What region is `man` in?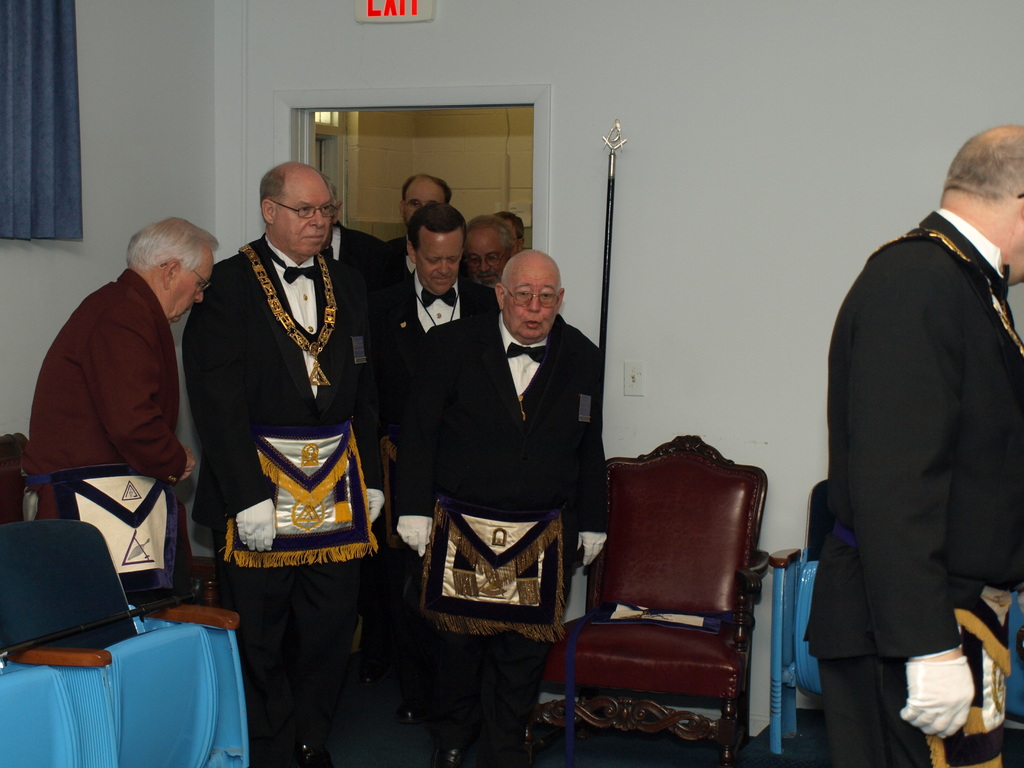
x1=180, y1=124, x2=393, y2=739.
